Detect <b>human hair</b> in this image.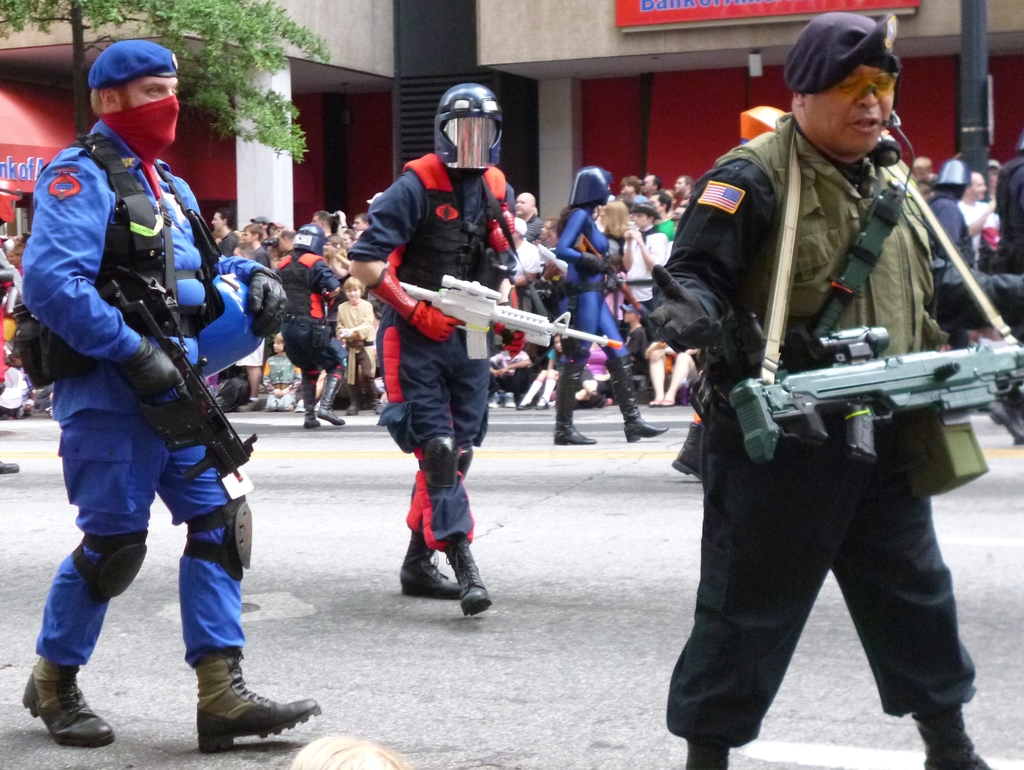
Detection: left=619, top=174, right=641, bottom=195.
